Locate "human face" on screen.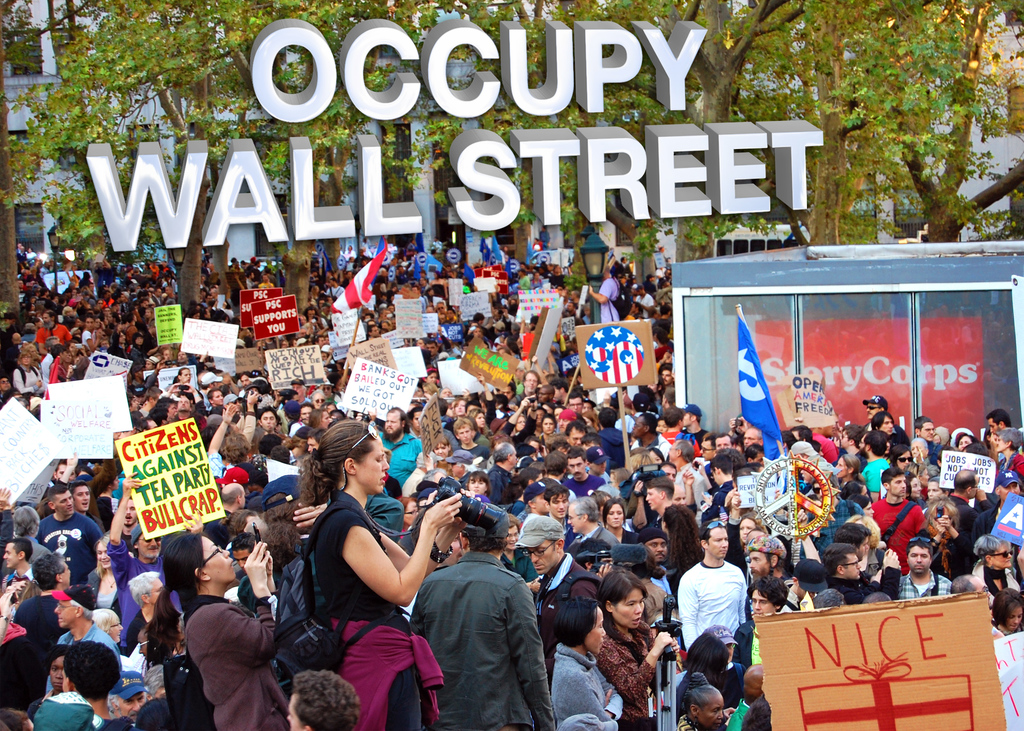
On screen at crop(647, 540, 667, 563).
